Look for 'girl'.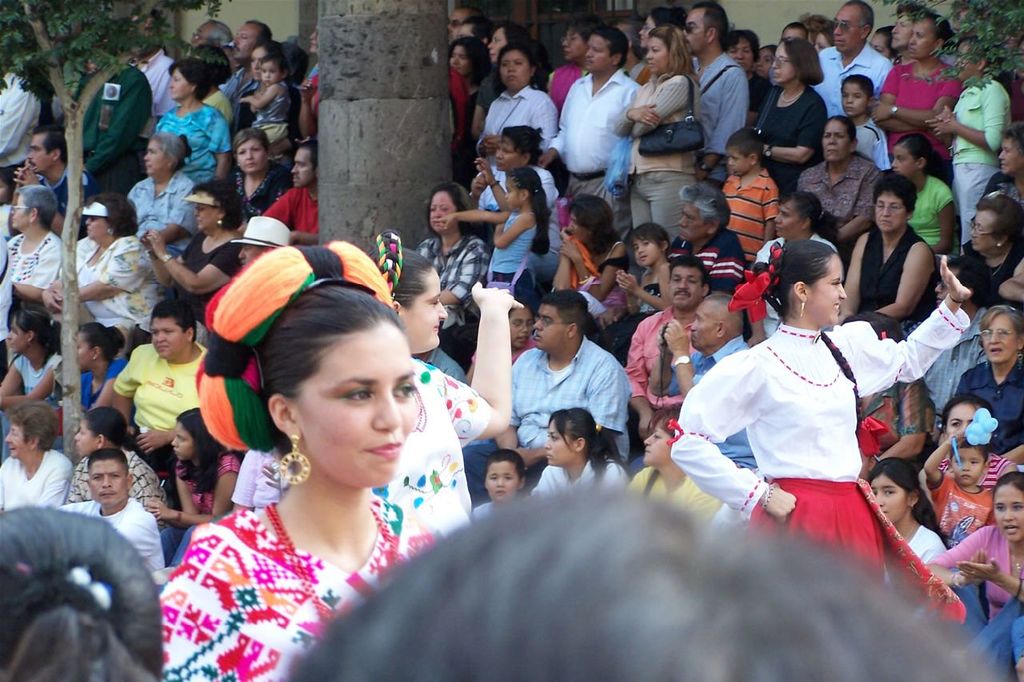
Found: (left=885, top=125, right=954, bottom=267).
